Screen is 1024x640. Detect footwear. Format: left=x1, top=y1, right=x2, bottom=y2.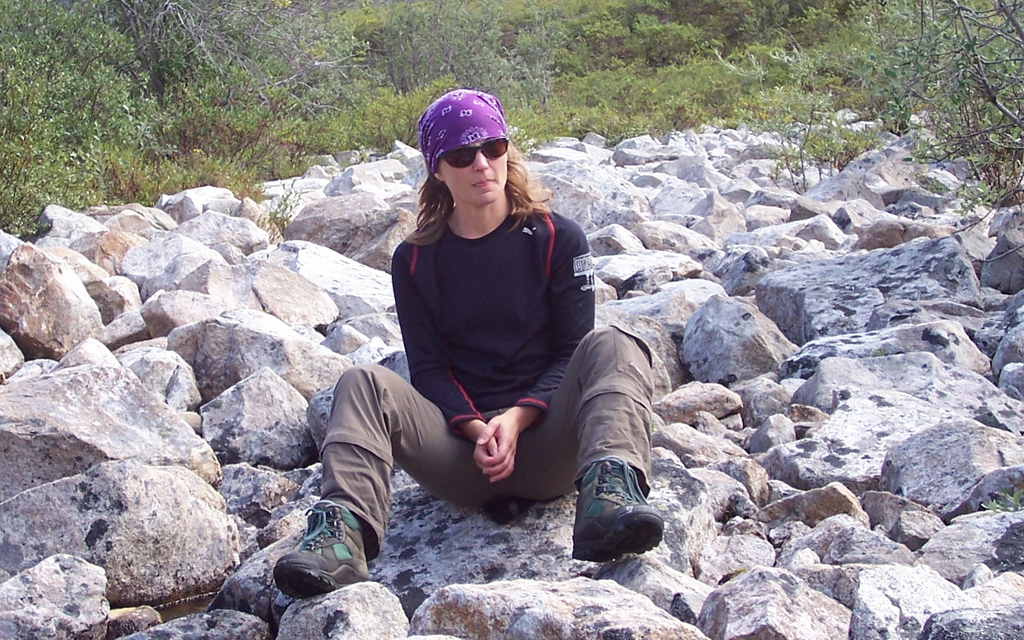
left=273, top=496, right=385, bottom=604.
